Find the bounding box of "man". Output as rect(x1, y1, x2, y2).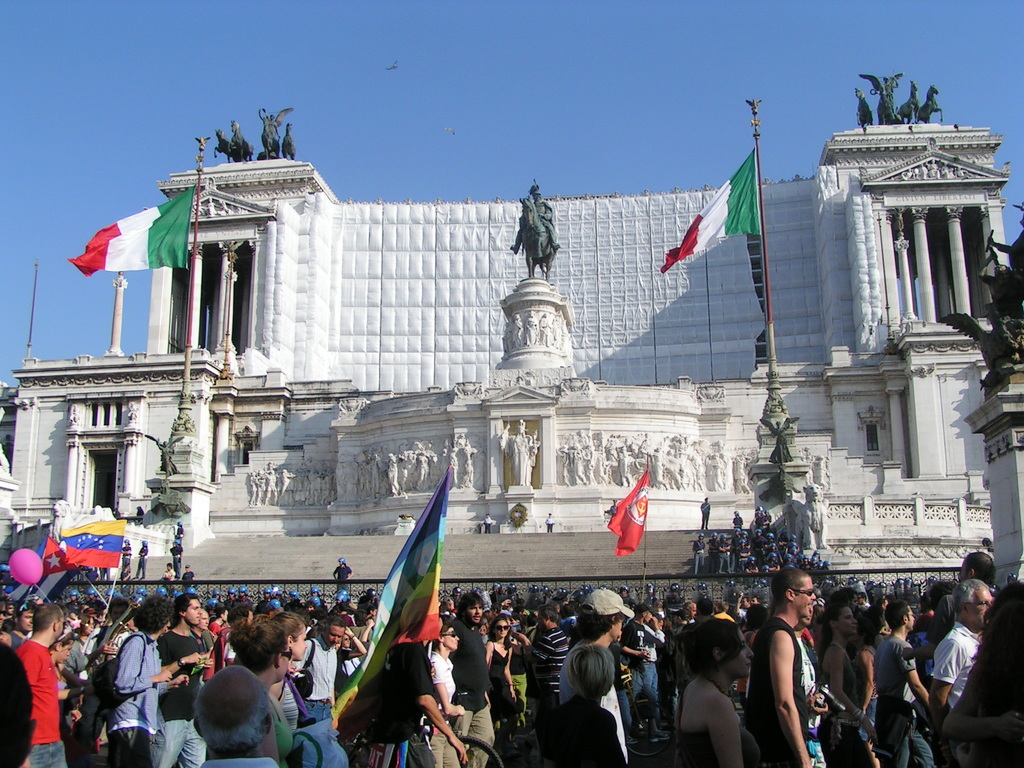
rect(736, 566, 828, 765).
